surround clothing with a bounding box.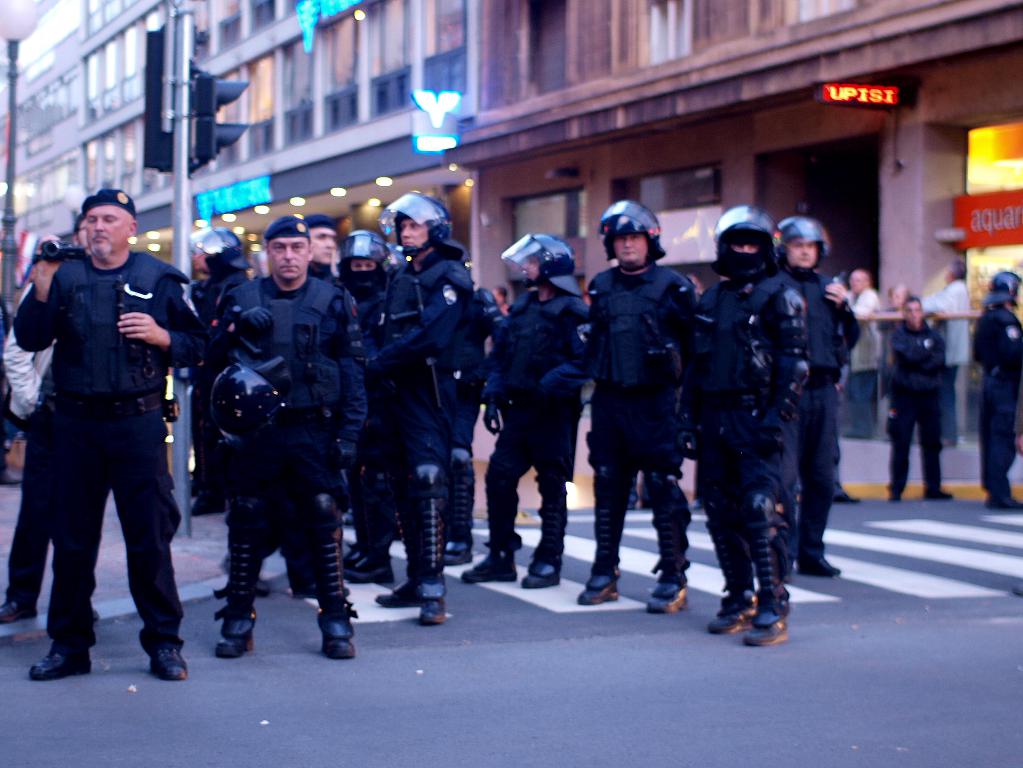
<region>7, 280, 51, 607</region>.
